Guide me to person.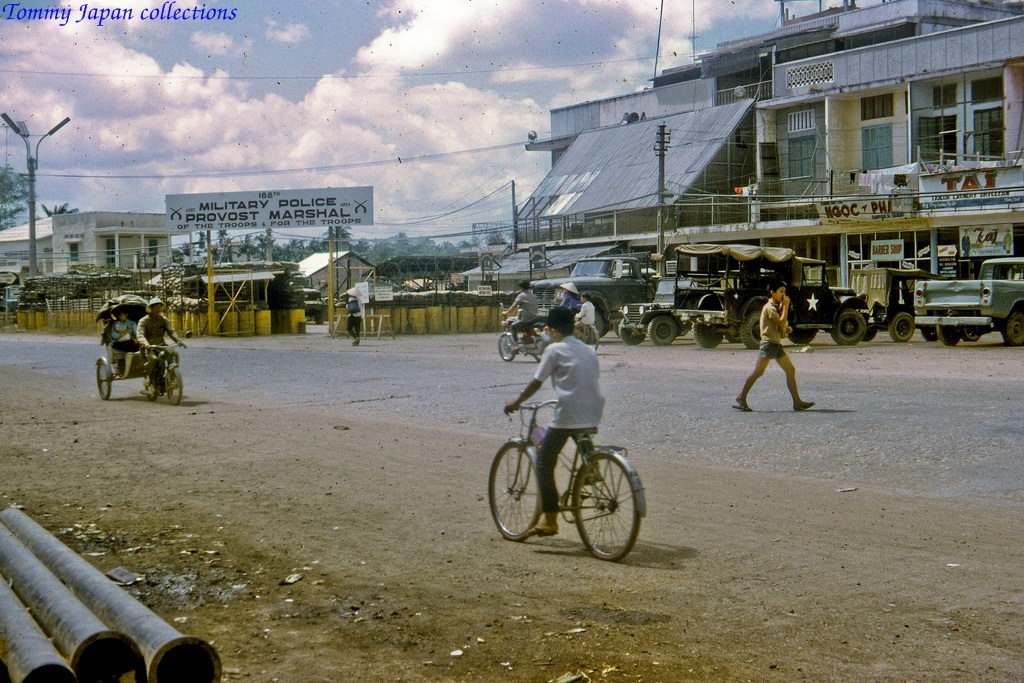
Guidance: BBox(135, 299, 182, 395).
